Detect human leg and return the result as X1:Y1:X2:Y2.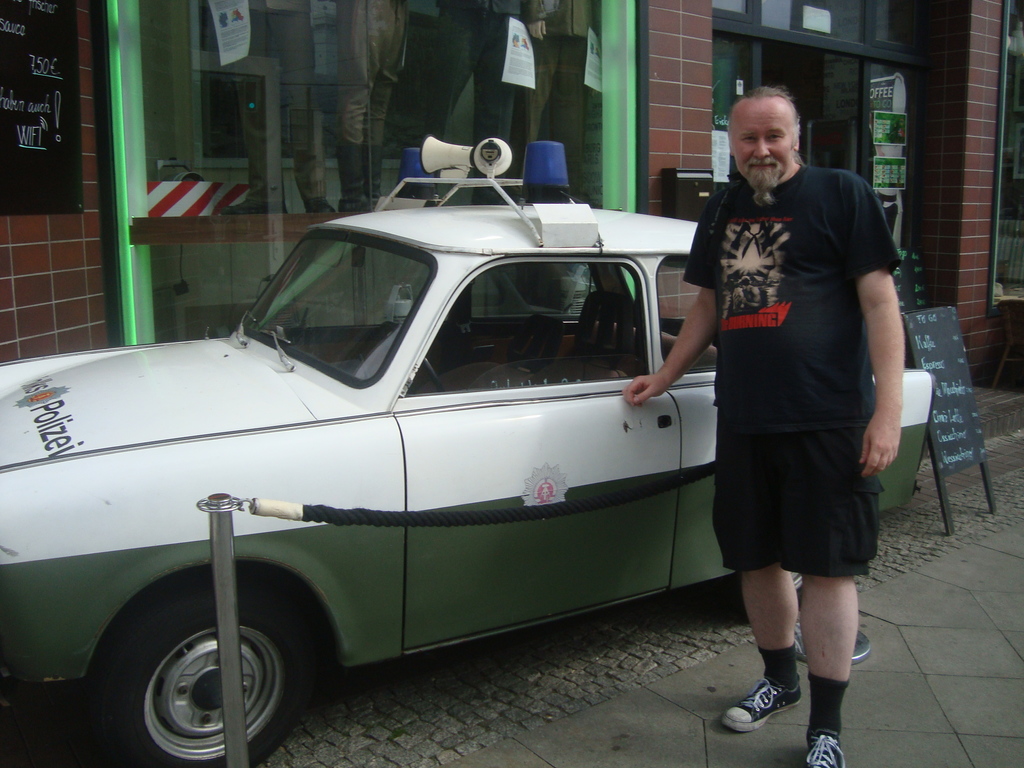
791:581:854:767.
